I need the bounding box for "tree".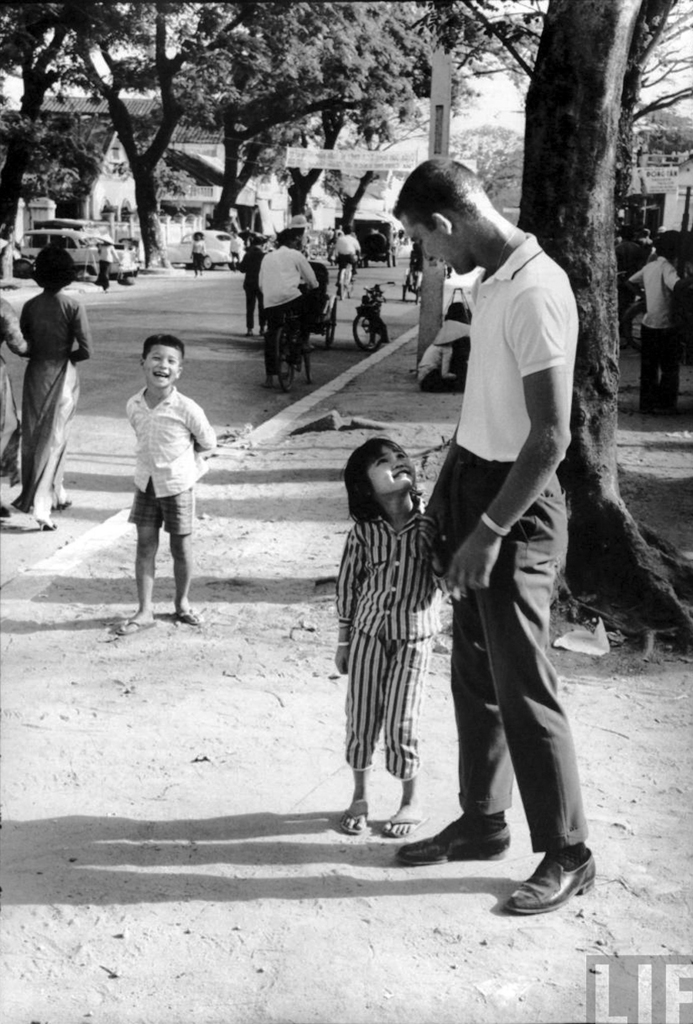
Here it is: select_region(440, 0, 692, 228).
